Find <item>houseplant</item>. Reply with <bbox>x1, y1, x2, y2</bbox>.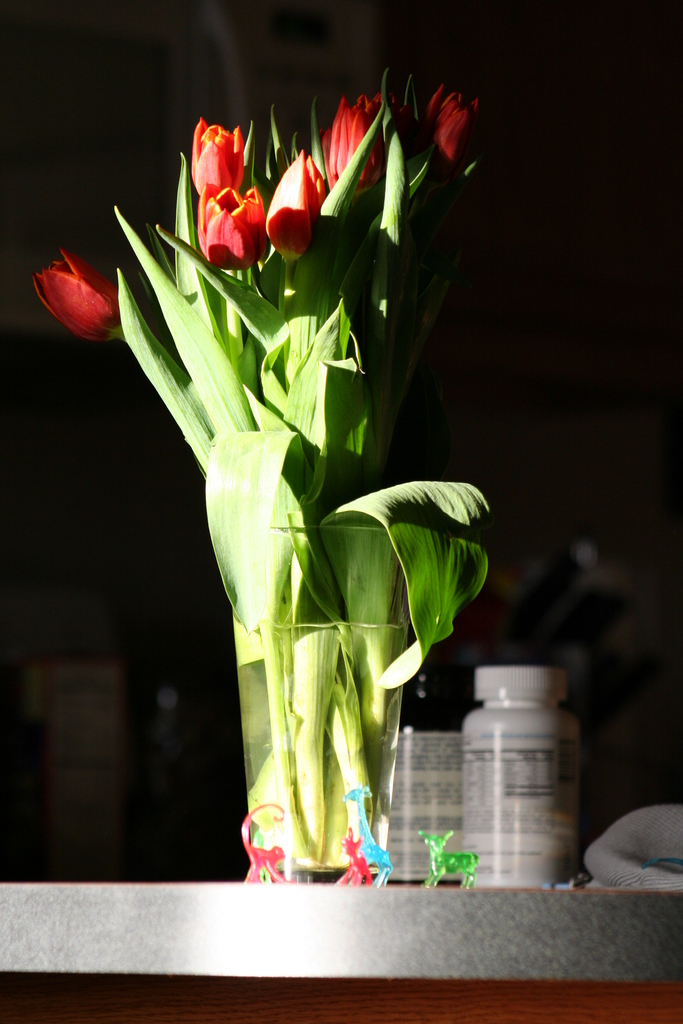
<bbox>24, 63, 507, 888</bbox>.
